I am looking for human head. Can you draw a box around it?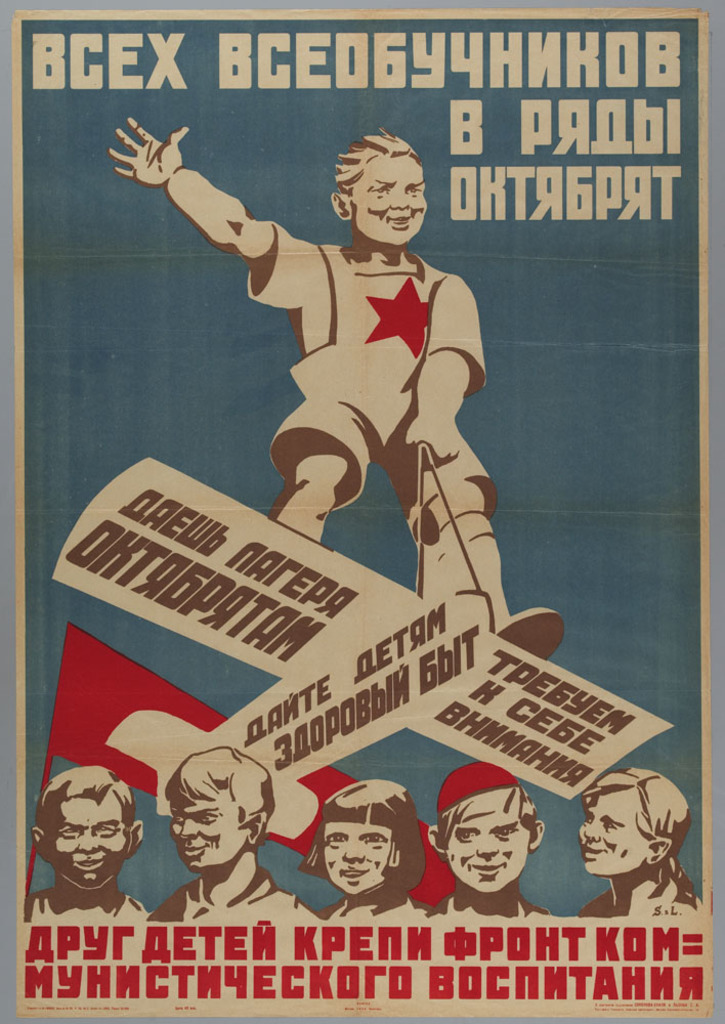
Sure, the bounding box is select_region(439, 781, 553, 903).
